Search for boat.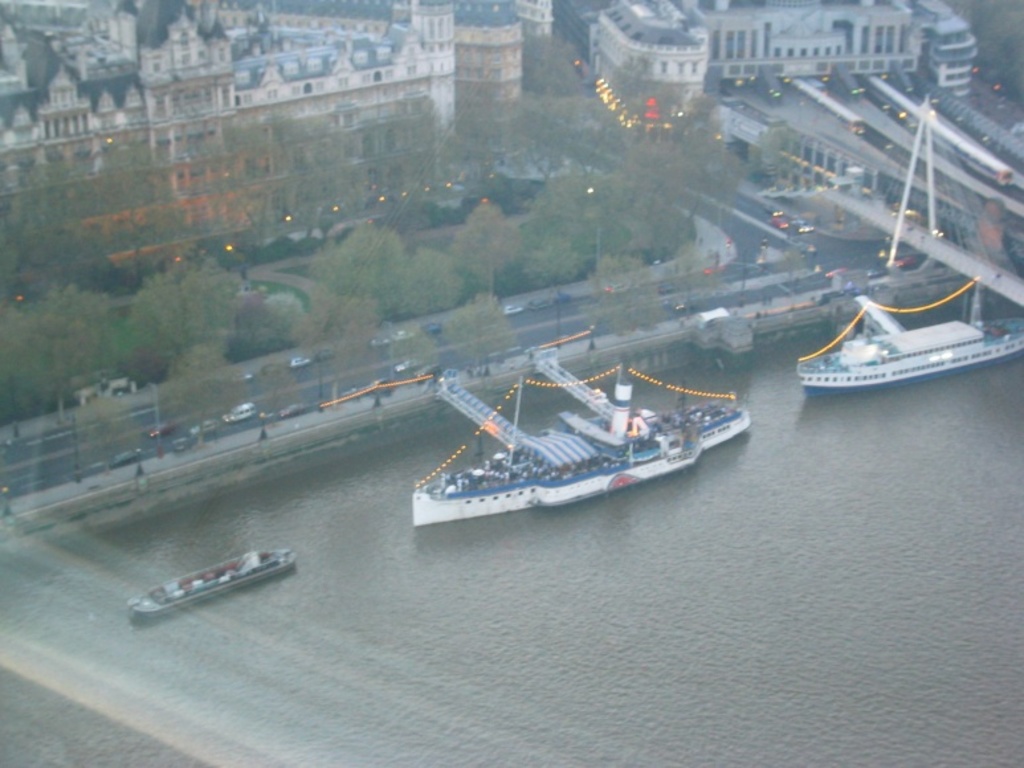
Found at {"left": 794, "top": 277, "right": 1023, "bottom": 401}.
